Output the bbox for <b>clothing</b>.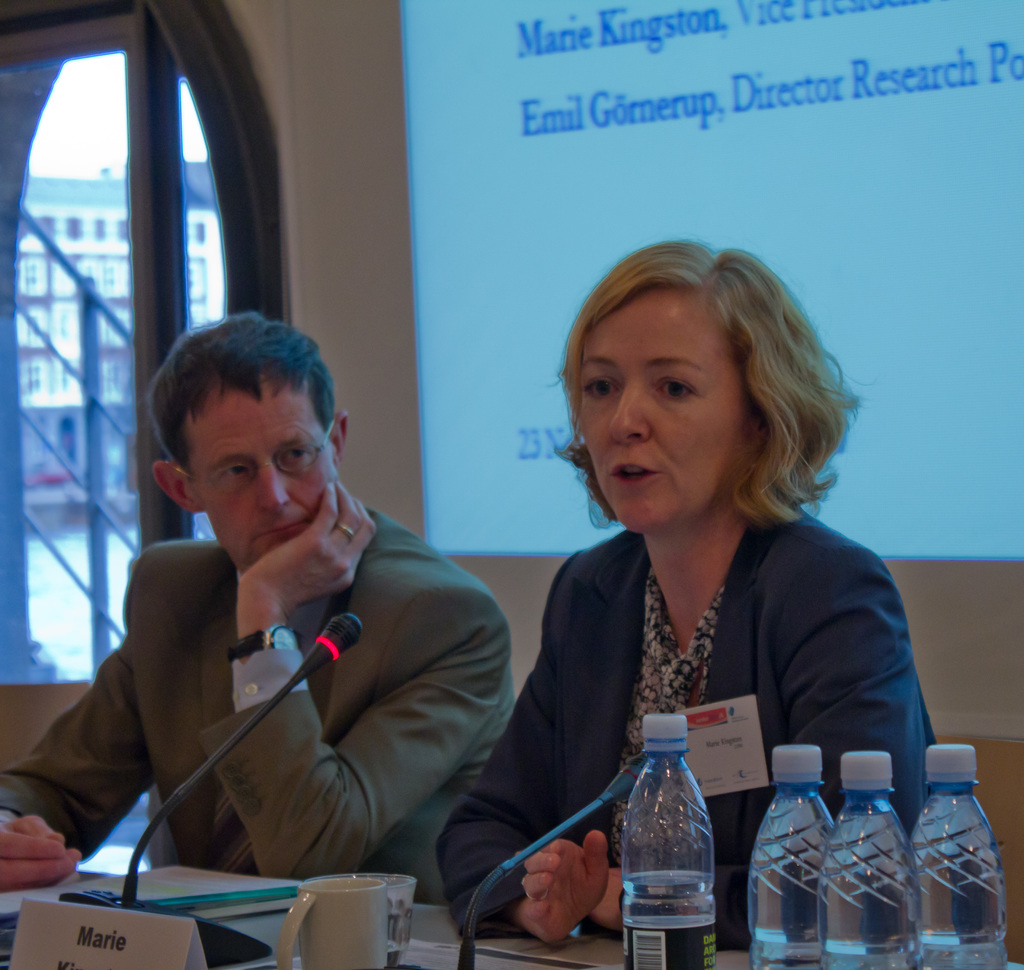
[x1=0, y1=494, x2=513, y2=910].
